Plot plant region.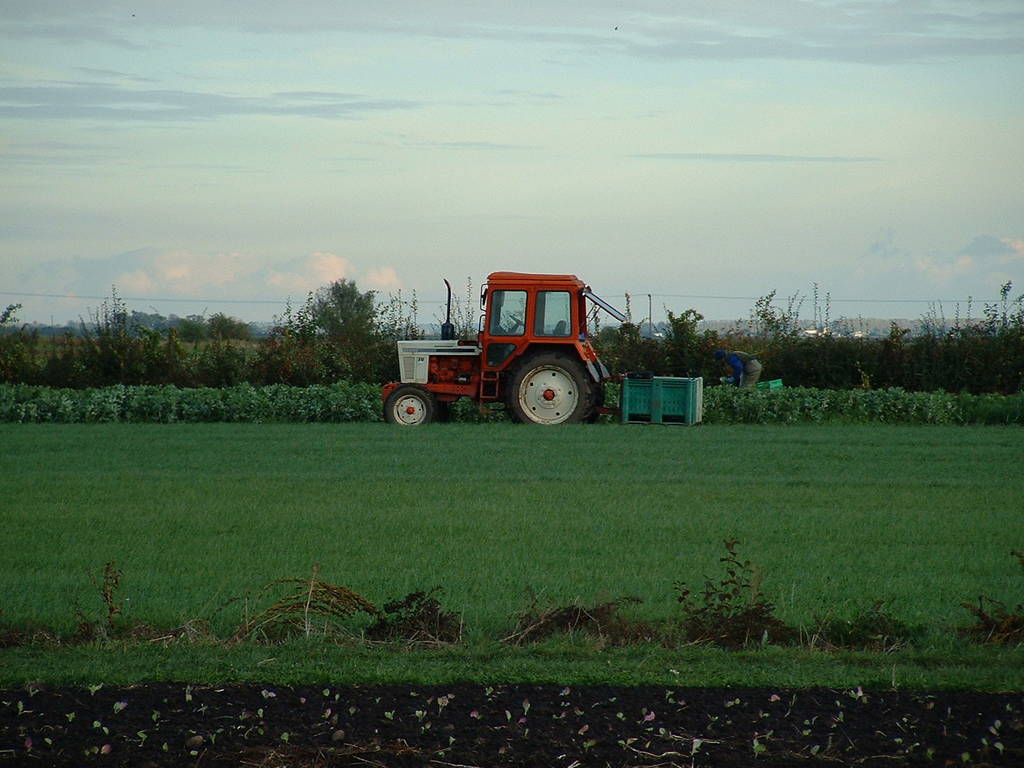
Plotted at [left=155, top=709, right=157, bottom=721].
